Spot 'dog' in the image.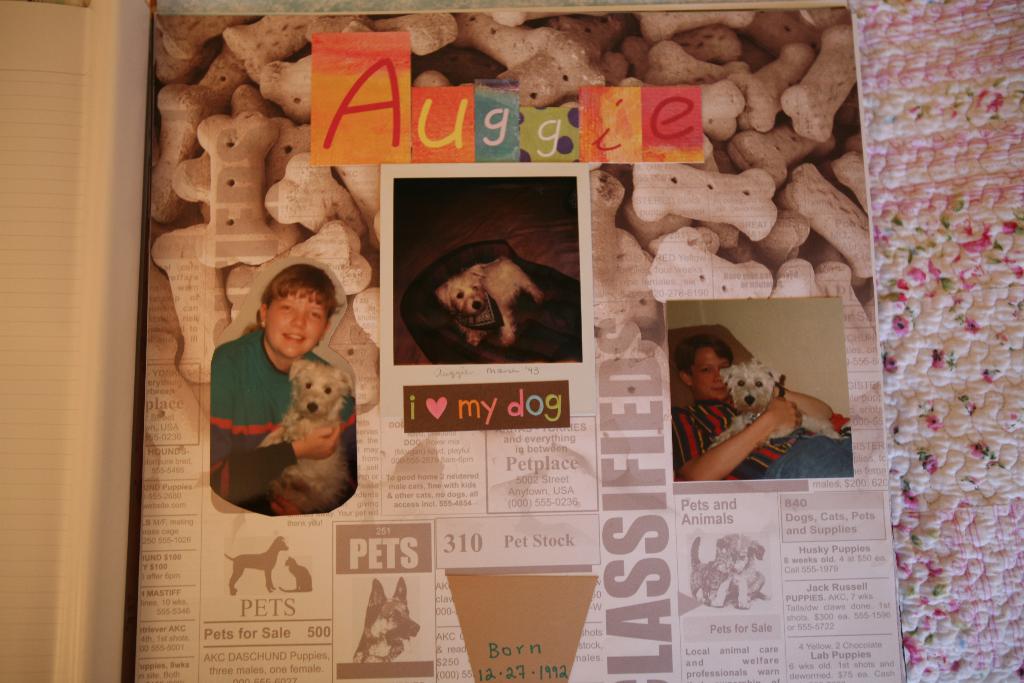
'dog' found at select_region(436, 257, 539, 350).
